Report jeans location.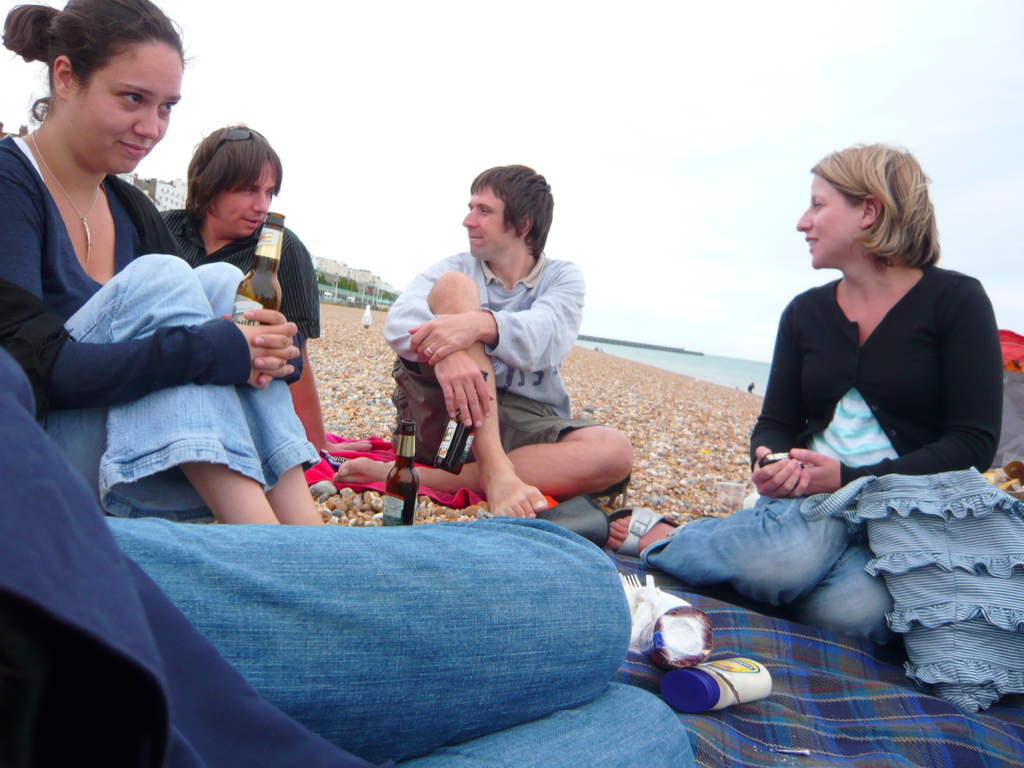
Report: <region>28, 252, 318, 515</region>.
